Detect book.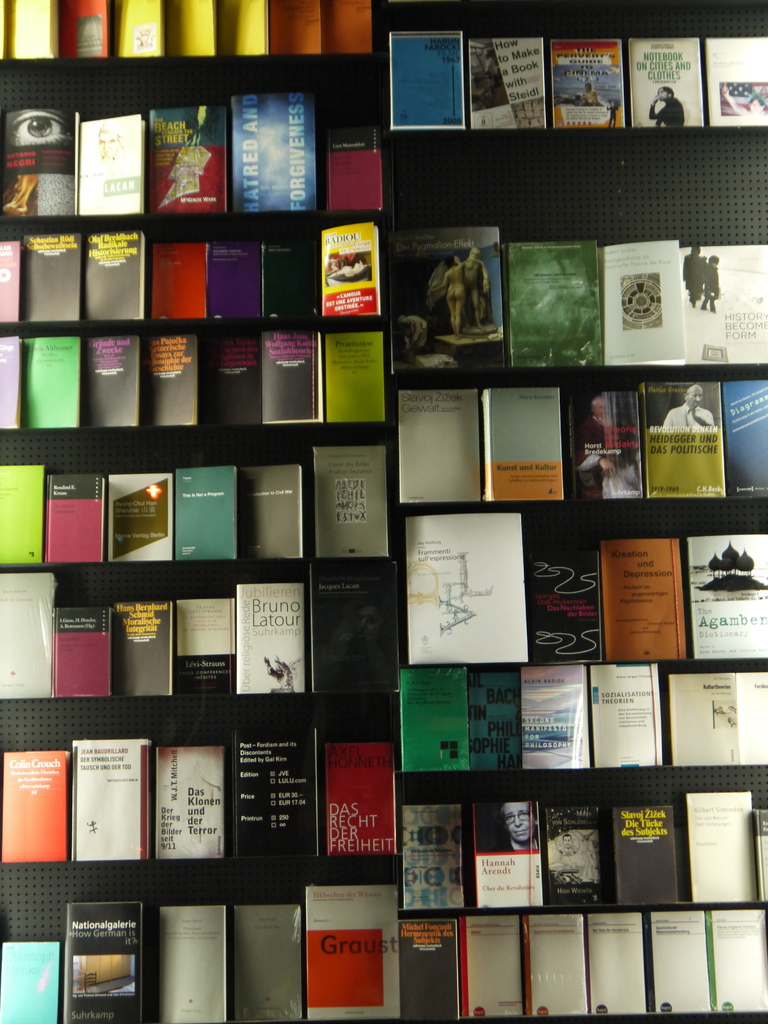
Detected at x1=324, y1=124, x2=384, y2=214.
